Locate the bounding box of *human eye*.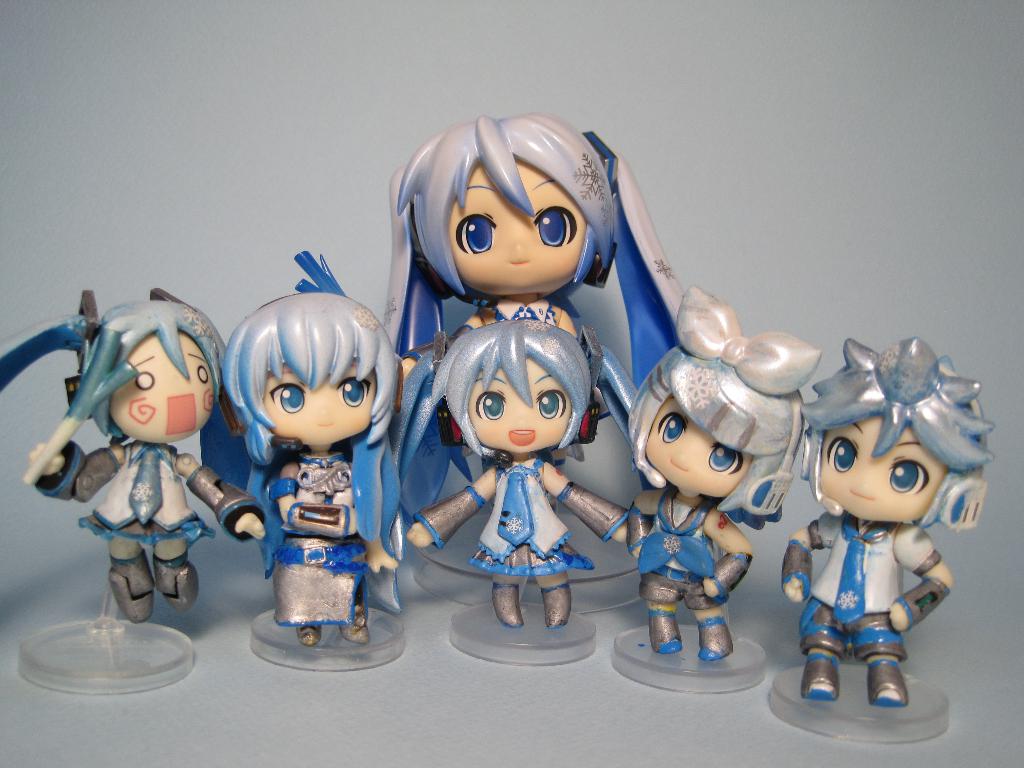
Bounding box: bbox=[276, 377, 308, 414].
